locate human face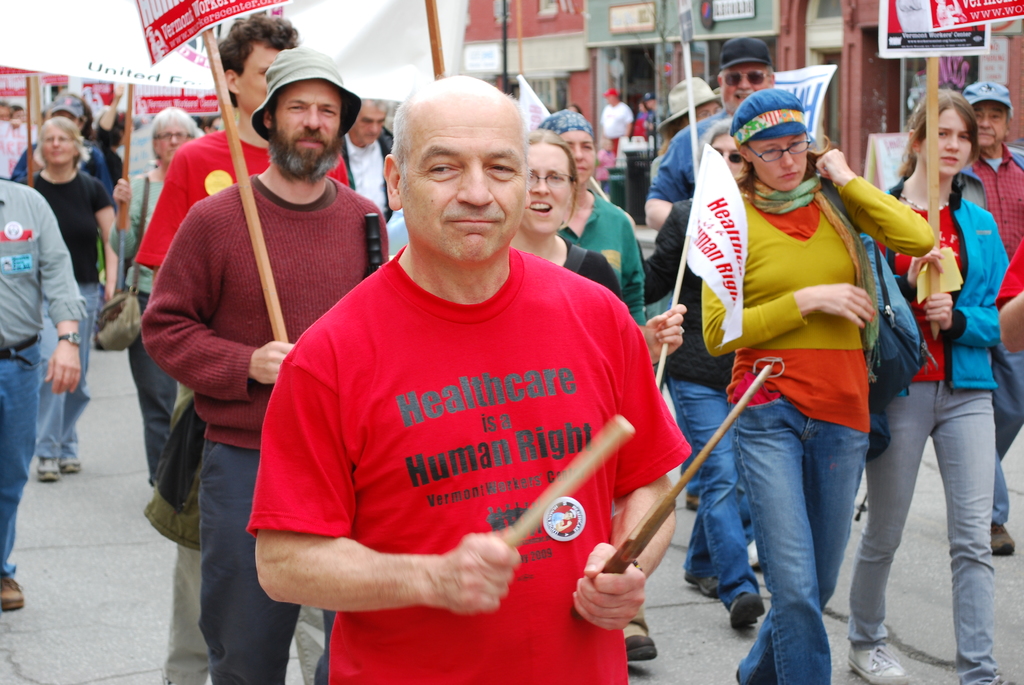
(359,109,381,148)
